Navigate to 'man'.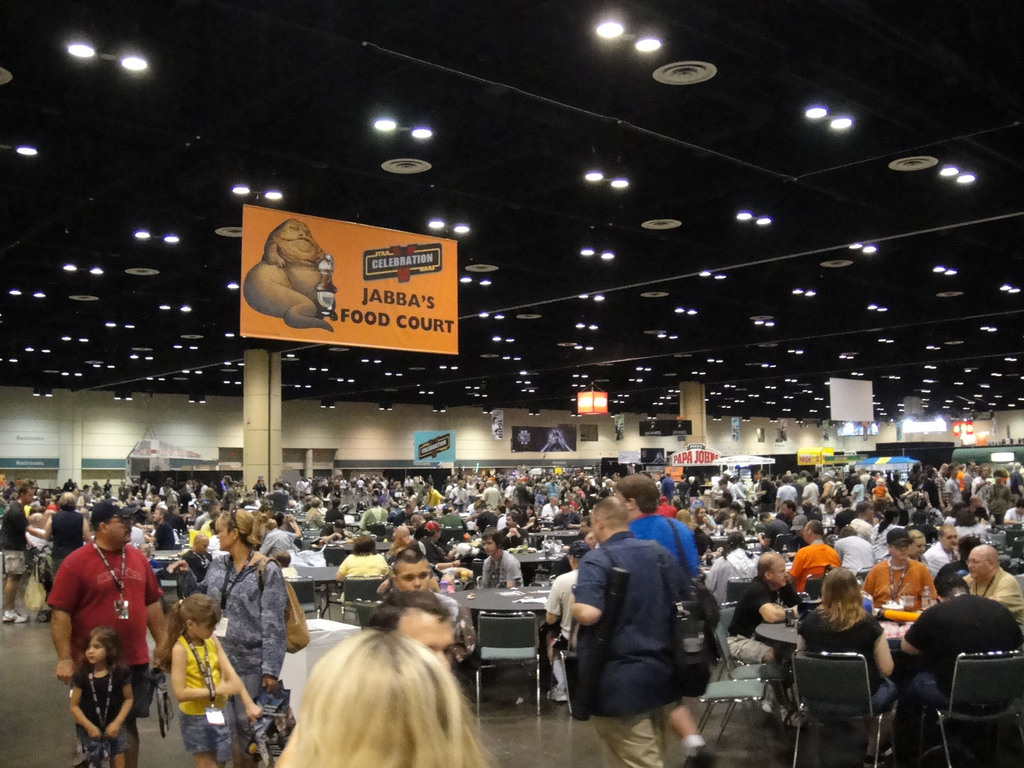
Navigation target: 962:544:1023:626.
